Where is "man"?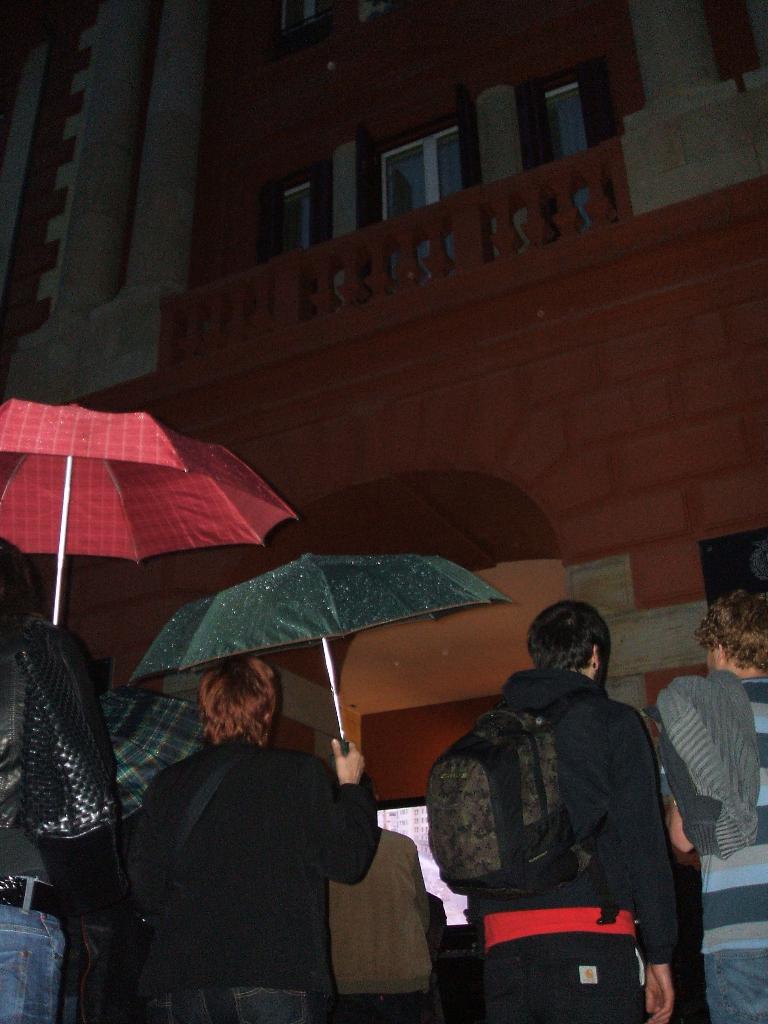
(x1=0, y1=532, x2=138, y2=1023).
